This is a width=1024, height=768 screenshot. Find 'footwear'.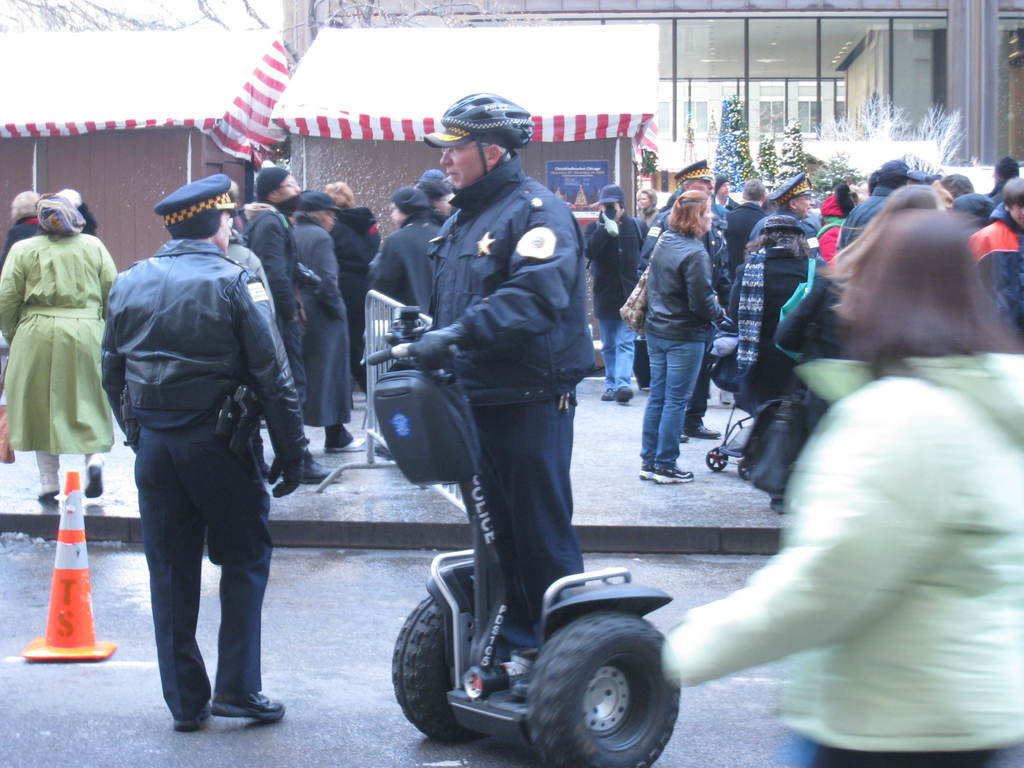
Bounding box: select_region(172, 702, 216, 730).
